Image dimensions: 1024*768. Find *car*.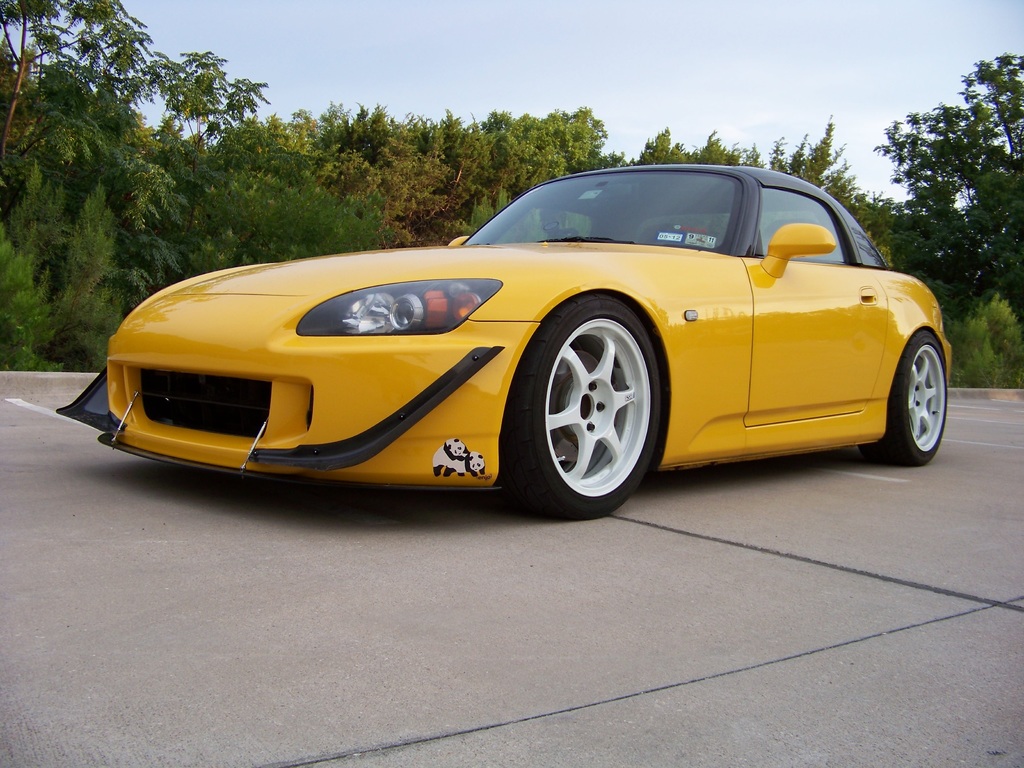
x1=97 y1=167 x2=949 y2=520.
